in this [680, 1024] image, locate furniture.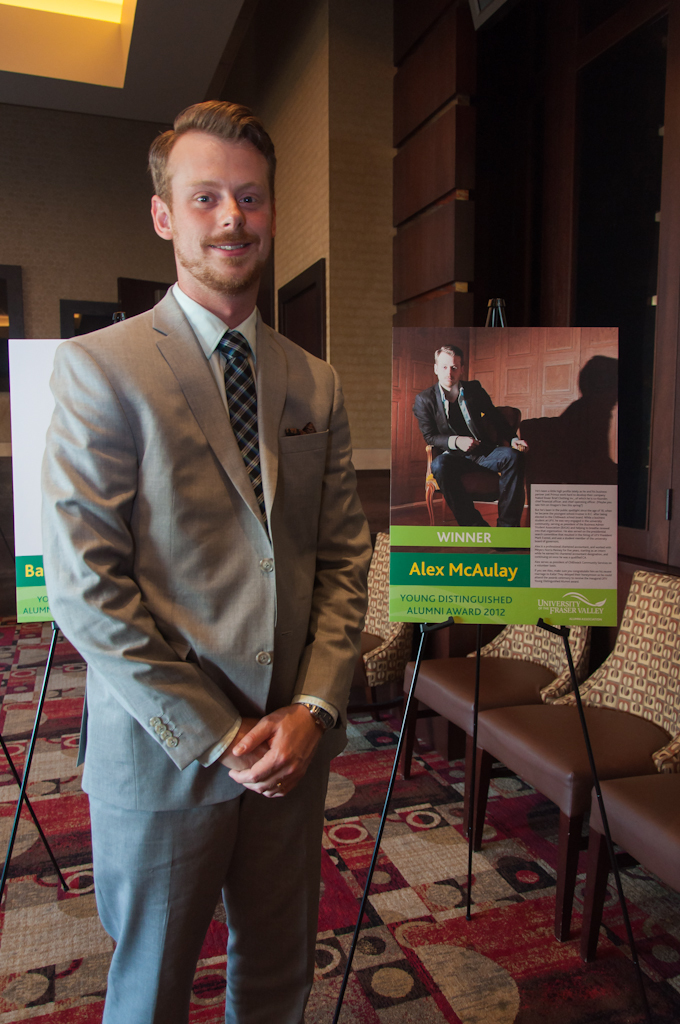
Bounding box: (left=593, top=749, right=679, bottom=958).
